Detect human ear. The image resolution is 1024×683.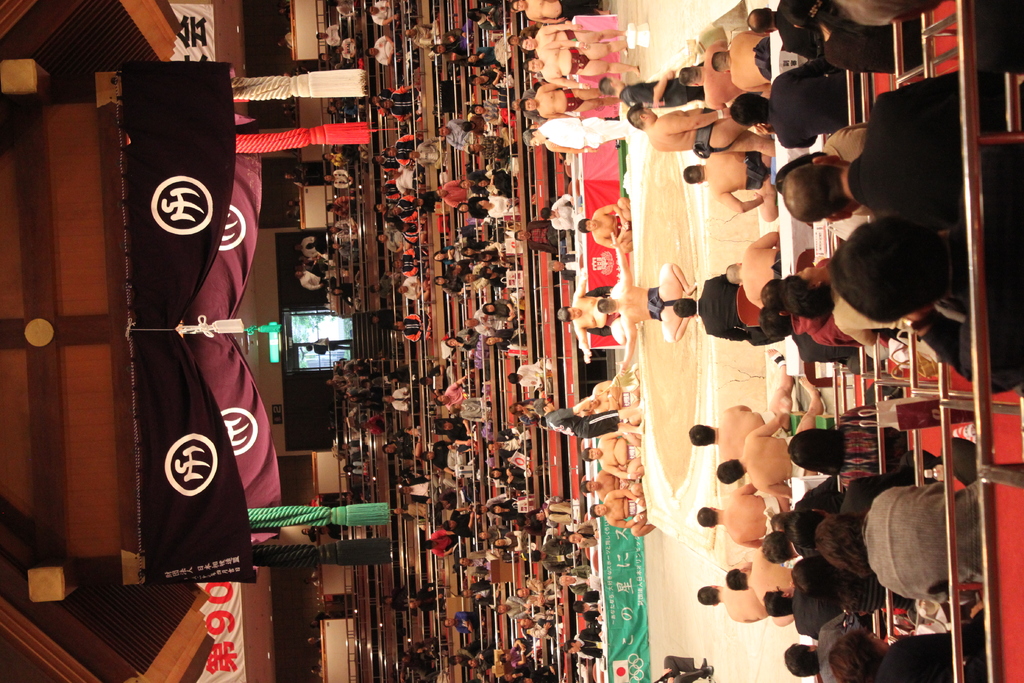
[left=813, top=152, right=840, bottom=164].
